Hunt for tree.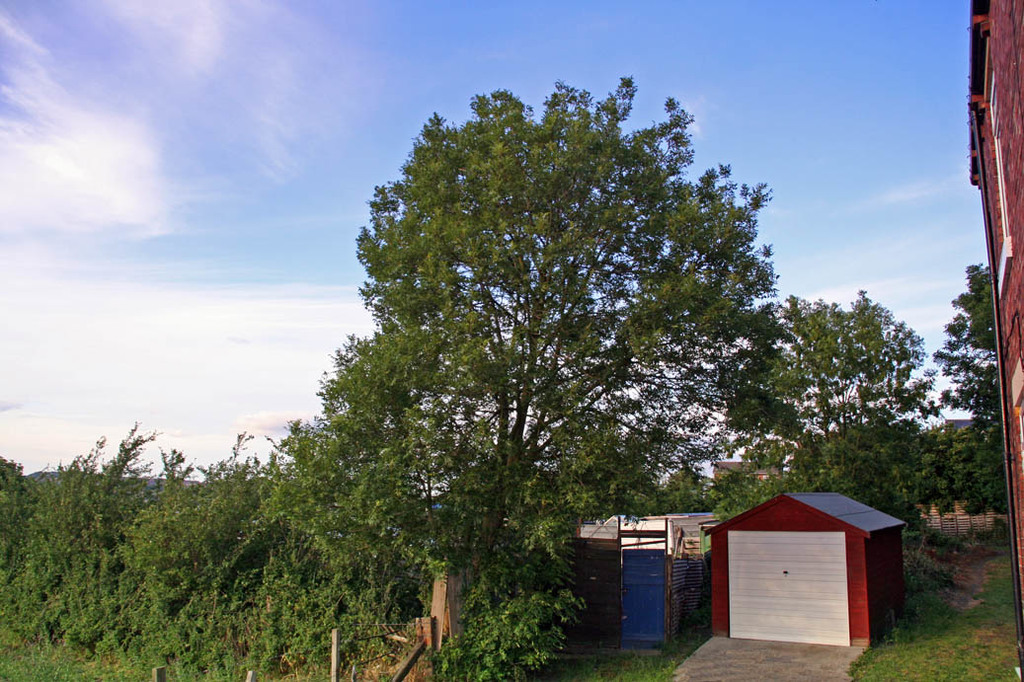
Hunted down at <box>785,426,1011,530</box>.
